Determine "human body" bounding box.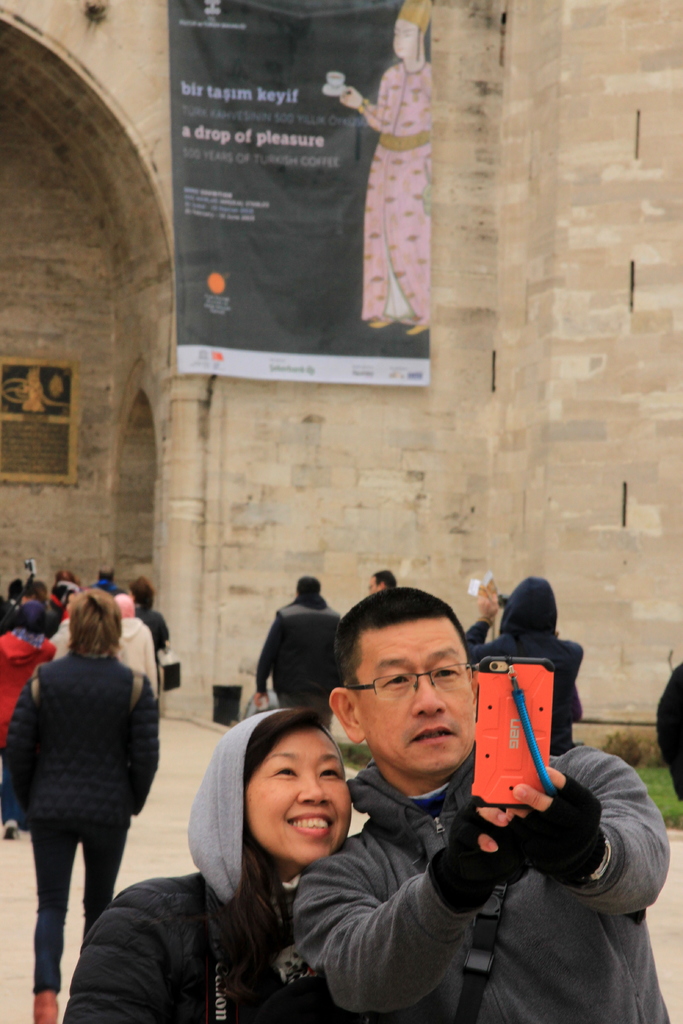
Determined: [x1=0, y1=627, x2=58, y2=753].
